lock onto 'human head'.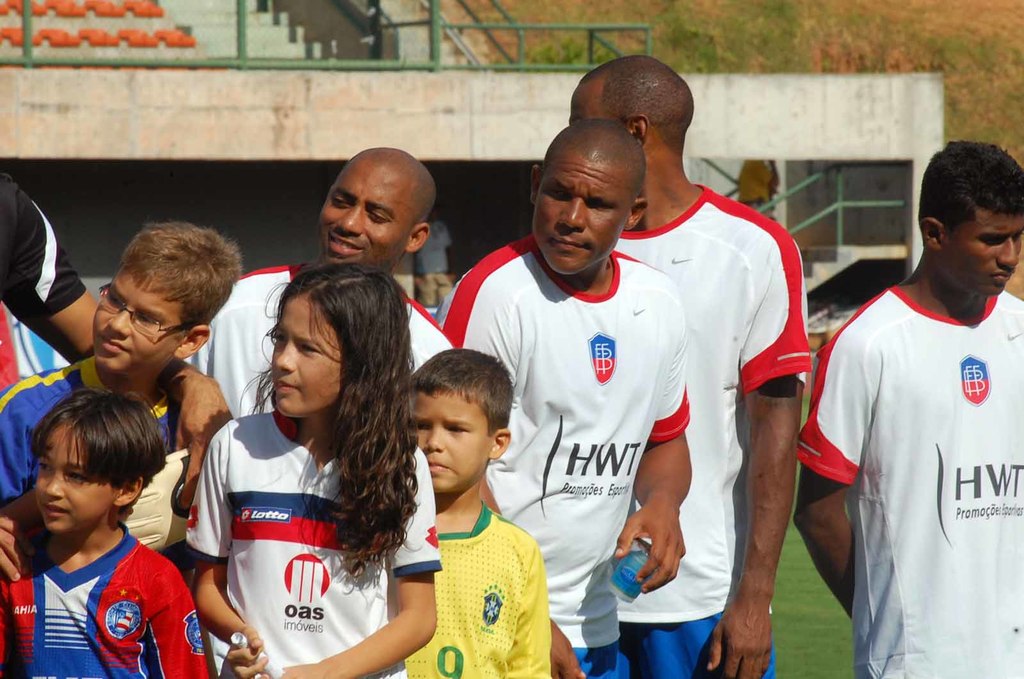
Locked: [244, 262, 412, 420].
